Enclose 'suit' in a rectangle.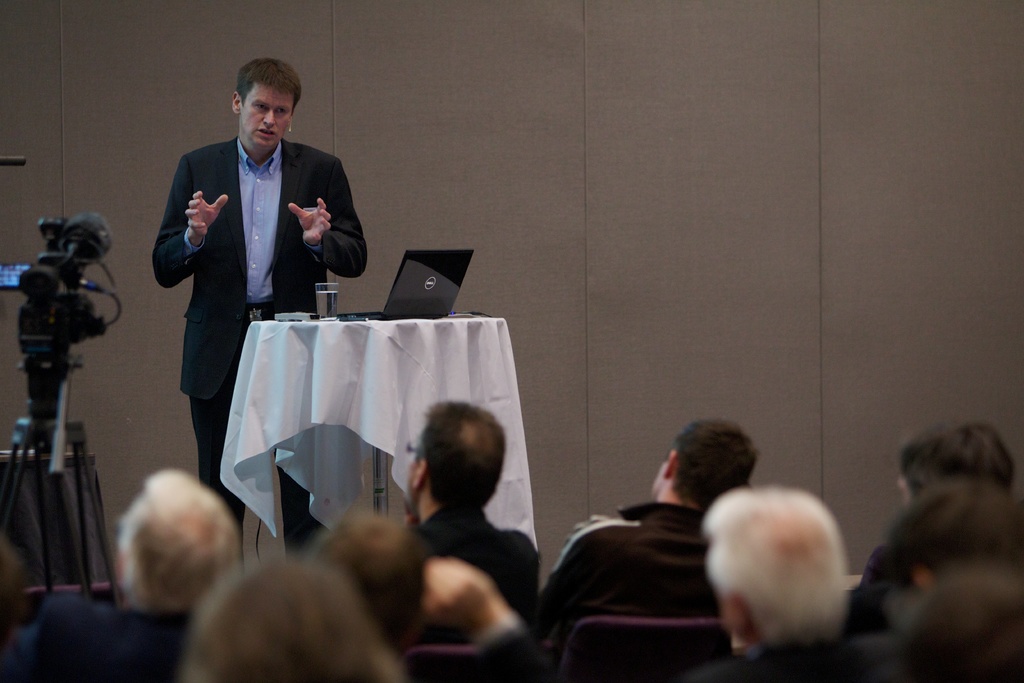
[x1=145, y1=85, x2=359, y2=486].
